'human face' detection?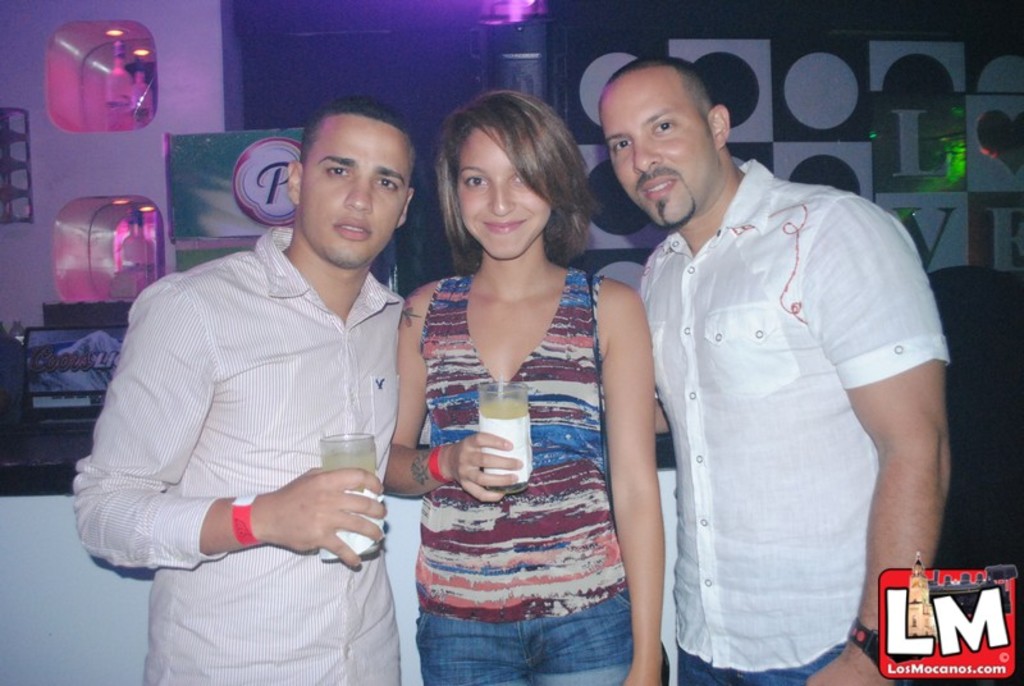
<box>452,134,553,256</box>
